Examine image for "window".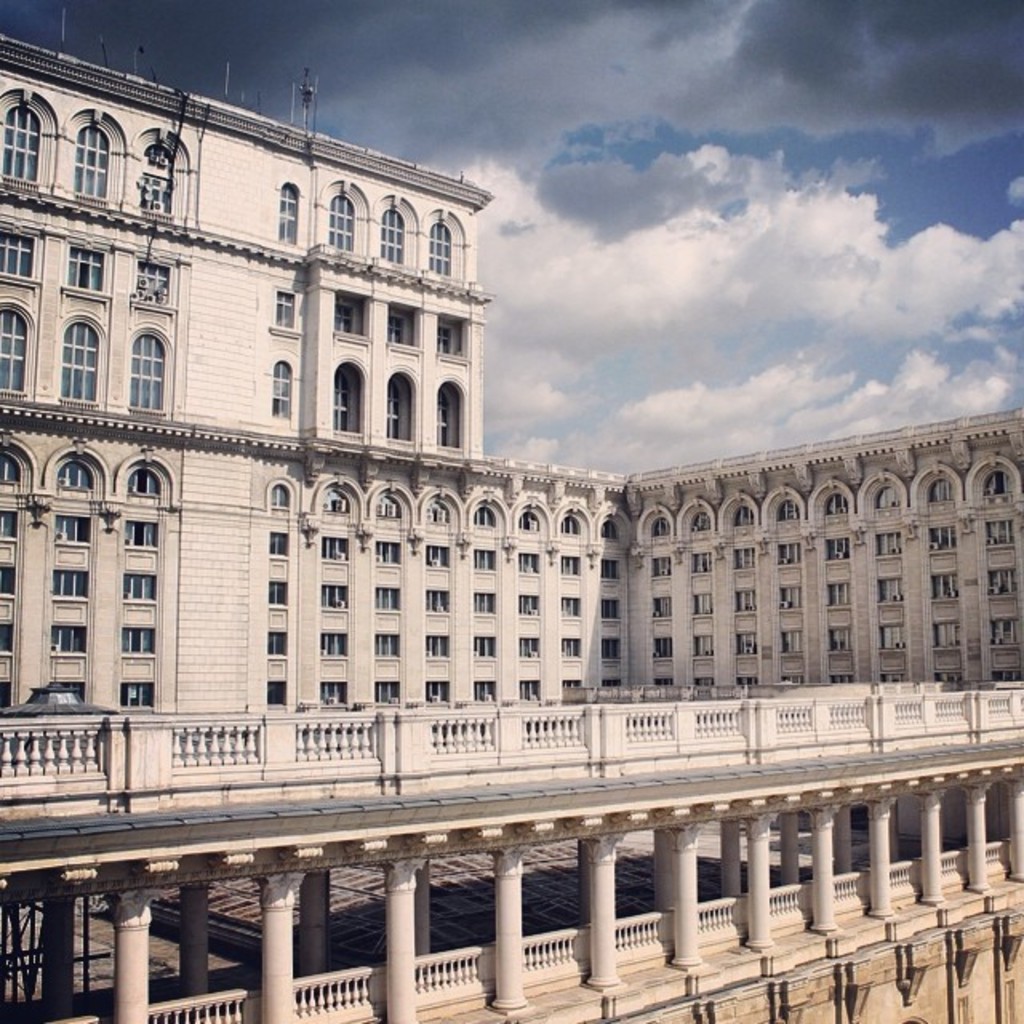
Examination result: {"left": 139, "top": 142, "right": 174, "bottom": 214}.
